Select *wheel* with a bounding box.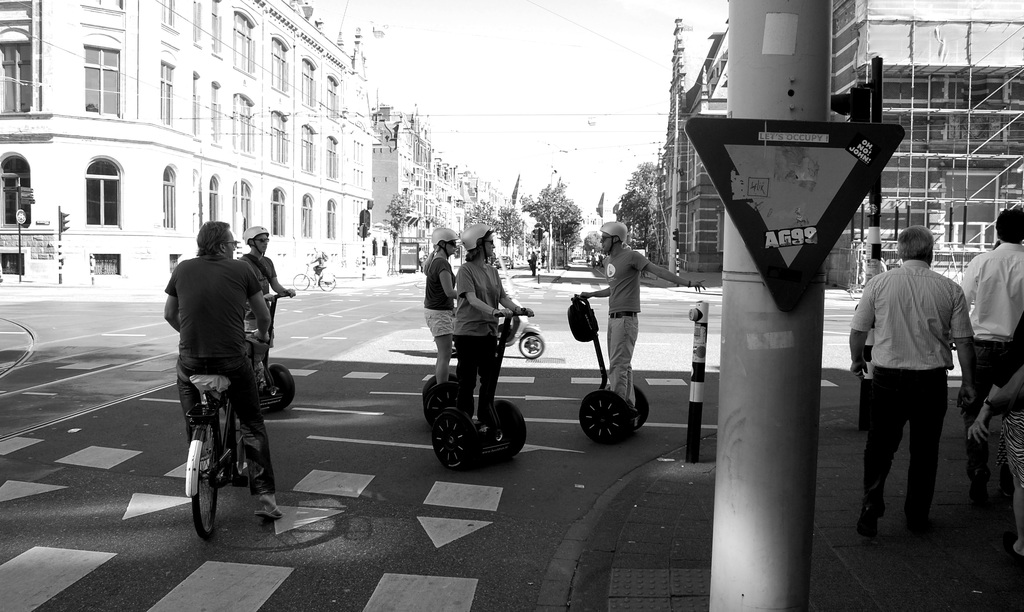
(268, 363, 292, 410).
